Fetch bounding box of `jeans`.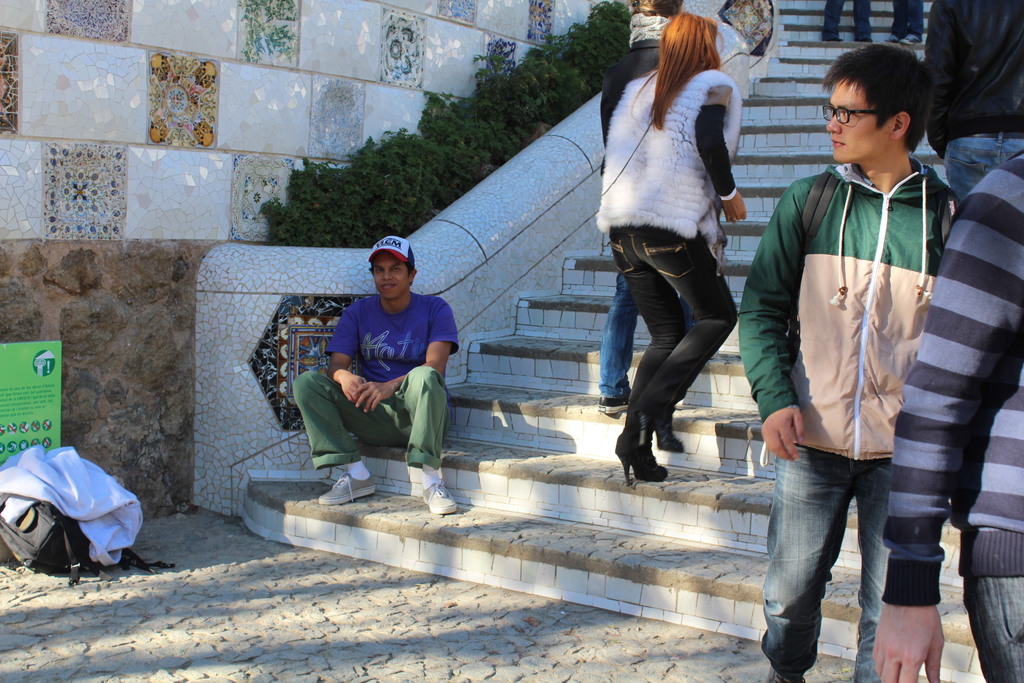
Bbox: box=[764, 447, 896, 682].
